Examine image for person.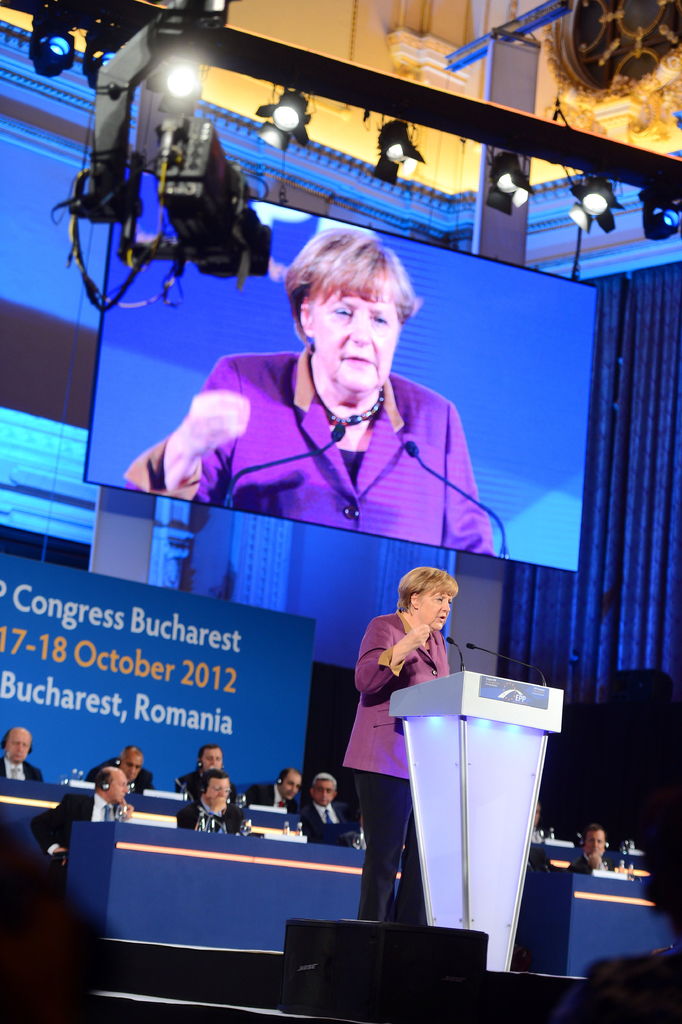
Examination result: 337/566/474/931.
